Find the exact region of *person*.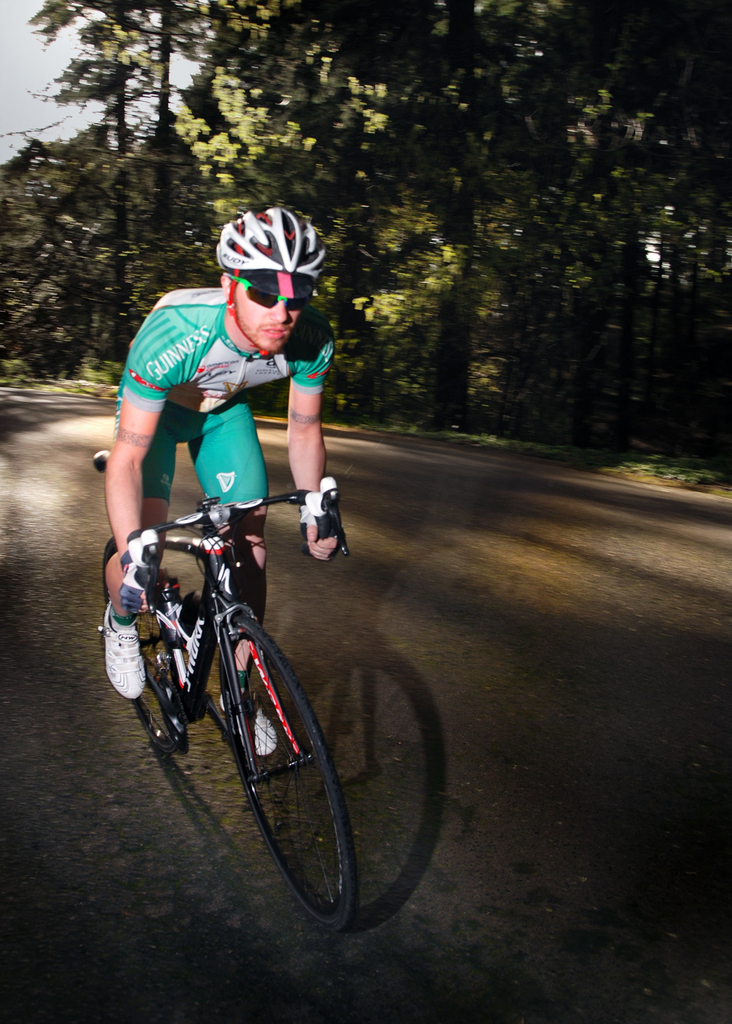
Exact region: <bbox>121, 221, 332, 616</bbox>.
